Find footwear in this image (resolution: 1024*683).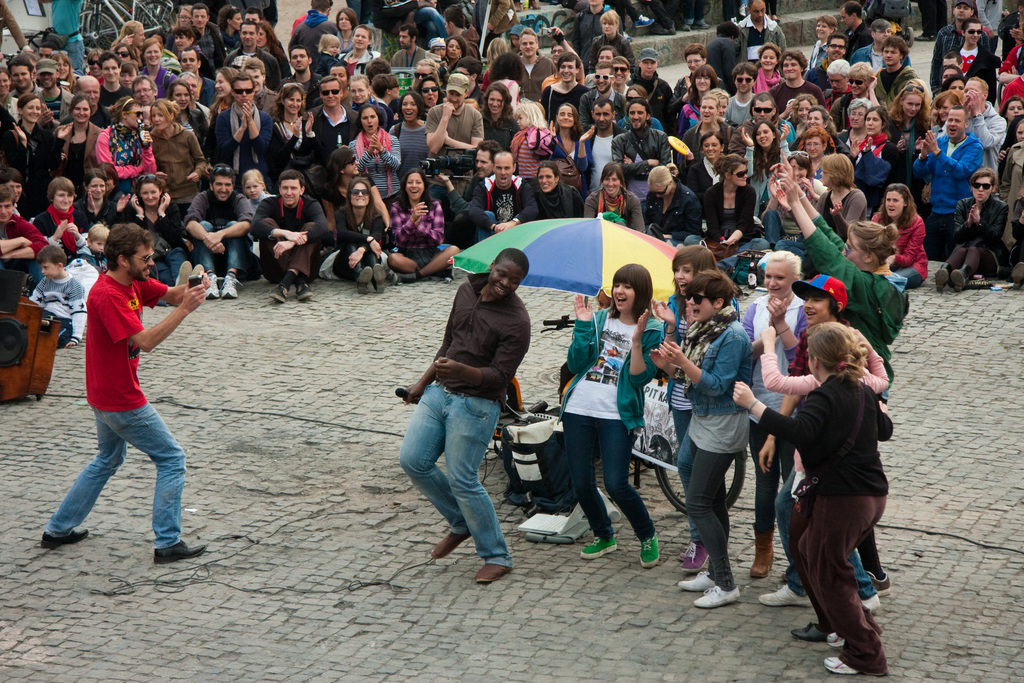
[left=859, top=592, right=880, bottom=611].
